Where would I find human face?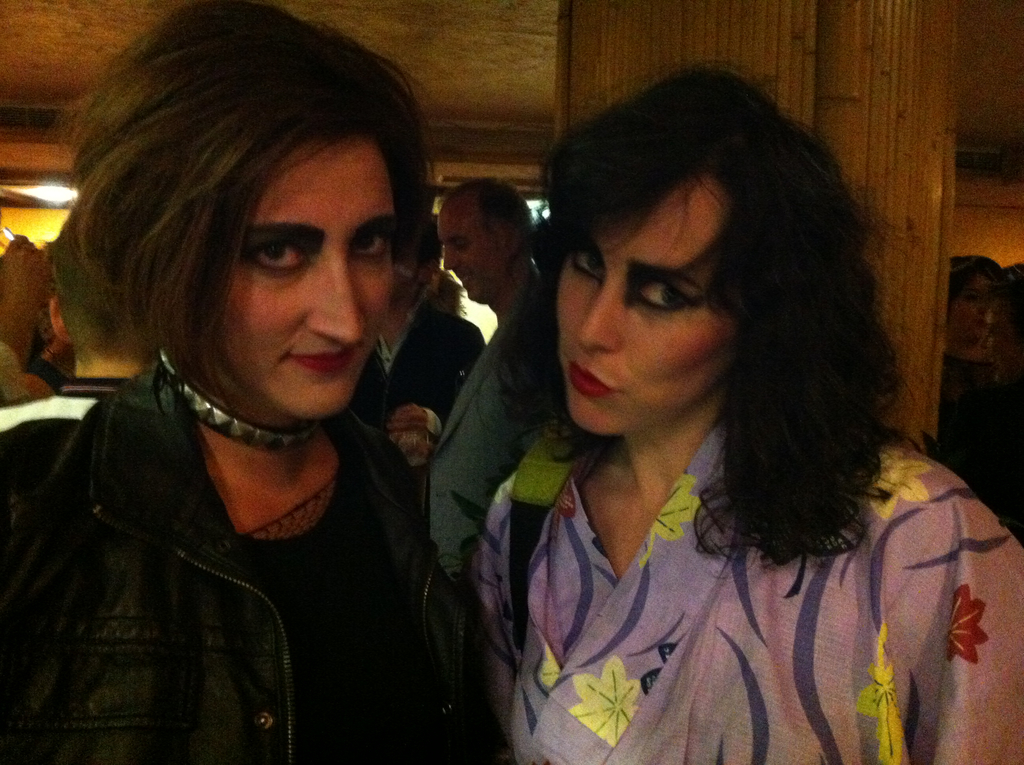
At 212:129:398:417.
